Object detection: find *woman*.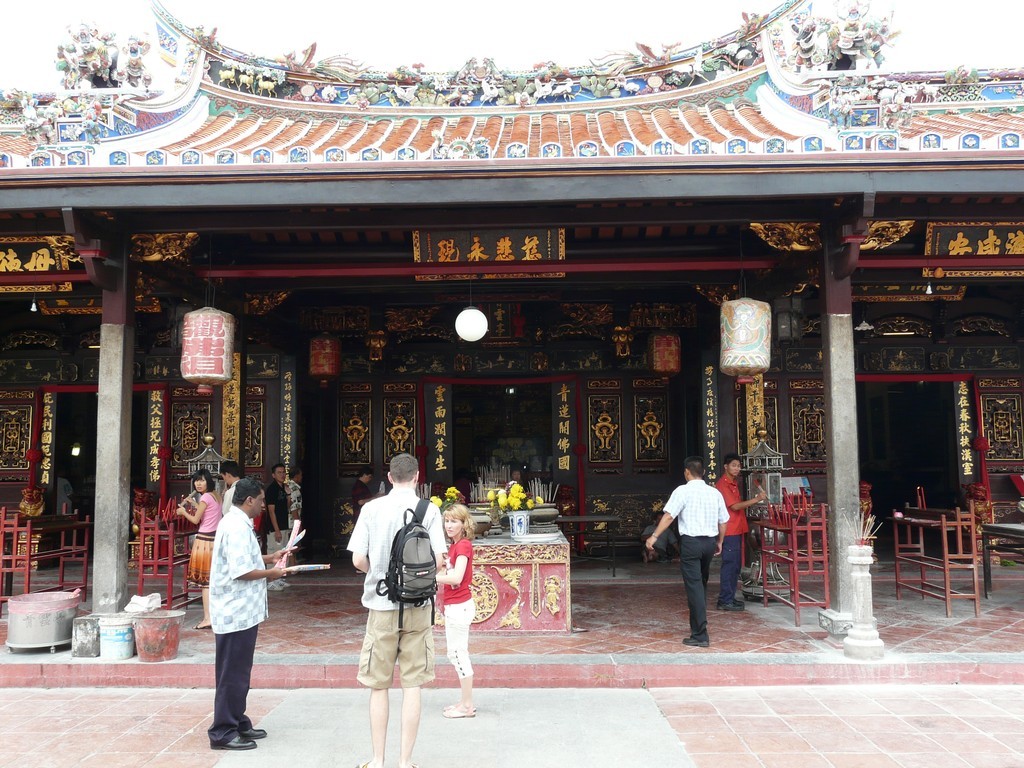
detection(179, 468, 224, 627).
